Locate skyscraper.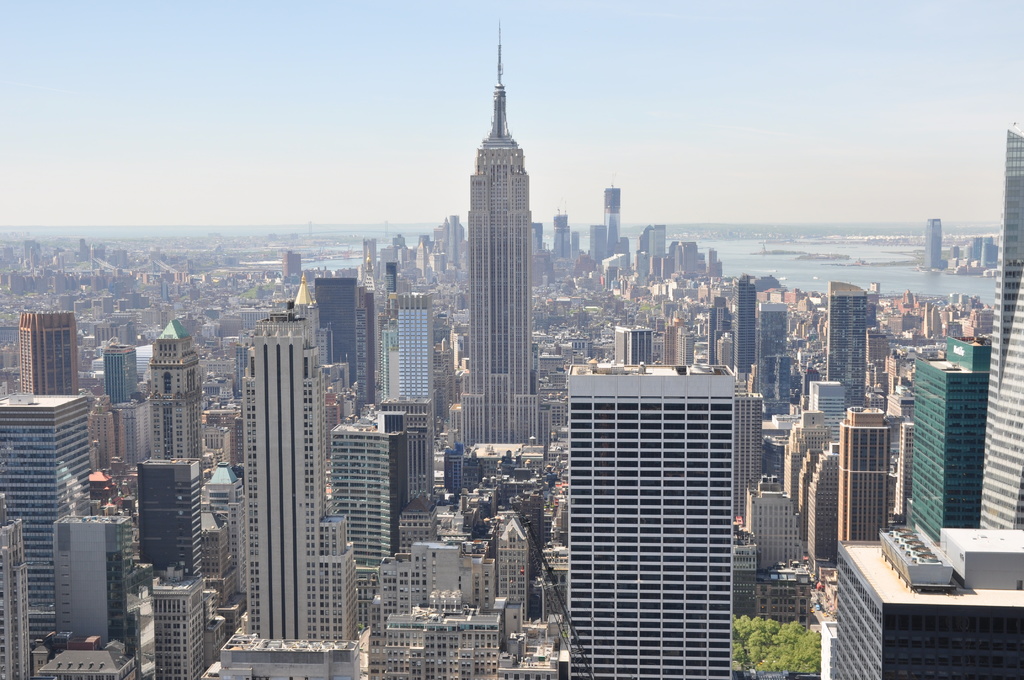
Bounding box: pyautogui.locateOnScreen(707, 299, 732, 362).
